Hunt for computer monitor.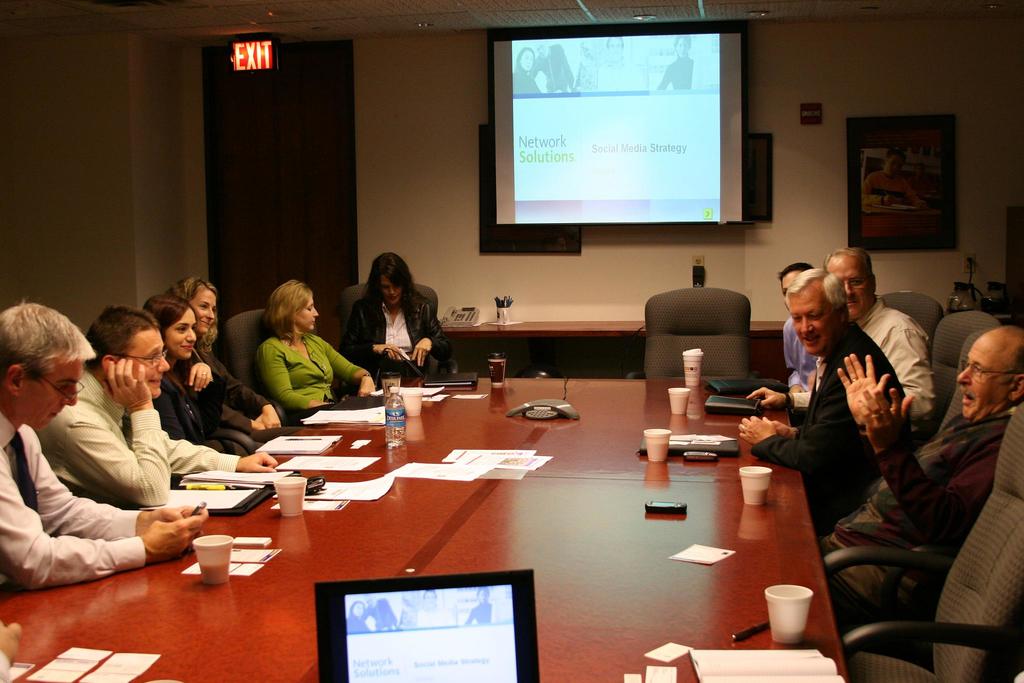
Hunted down at rect(310, 577, 534, 682).
